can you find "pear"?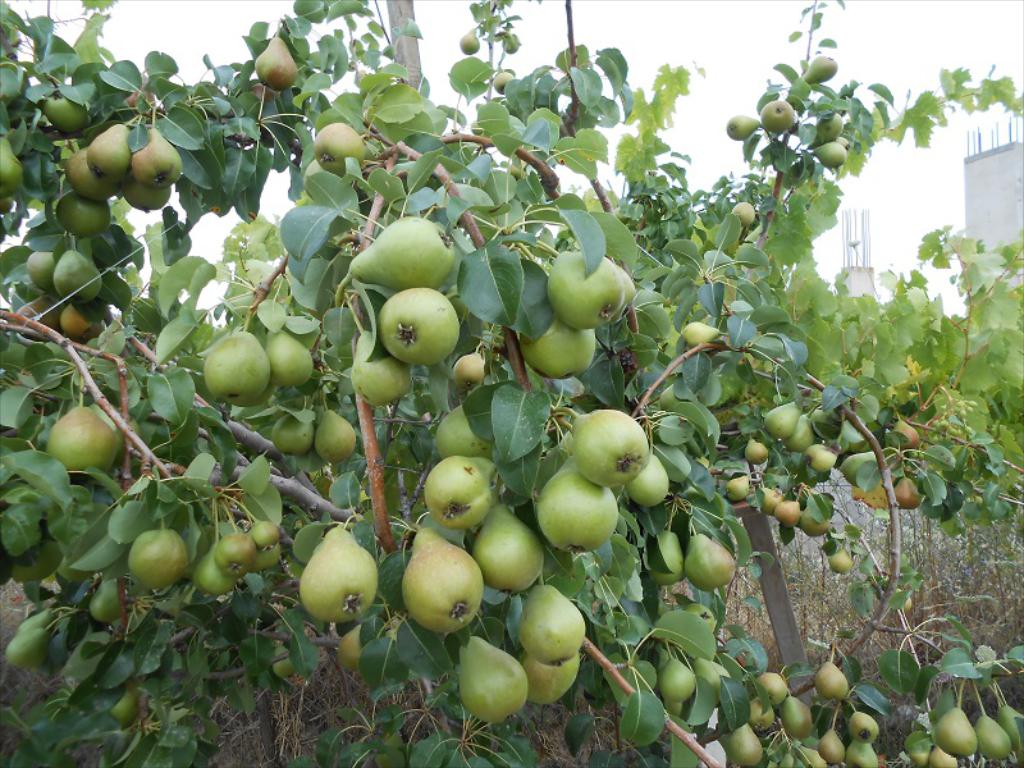
Yes, bounding box: box(214, 531, 256, 576).
